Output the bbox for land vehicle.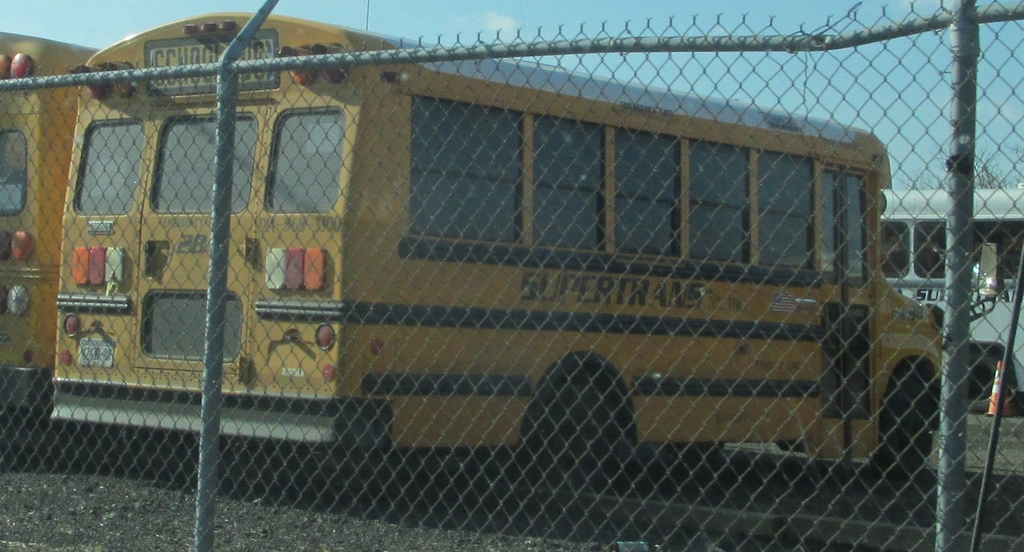
pyautogui.locateOnScreen(61, 17, 982, 546).
